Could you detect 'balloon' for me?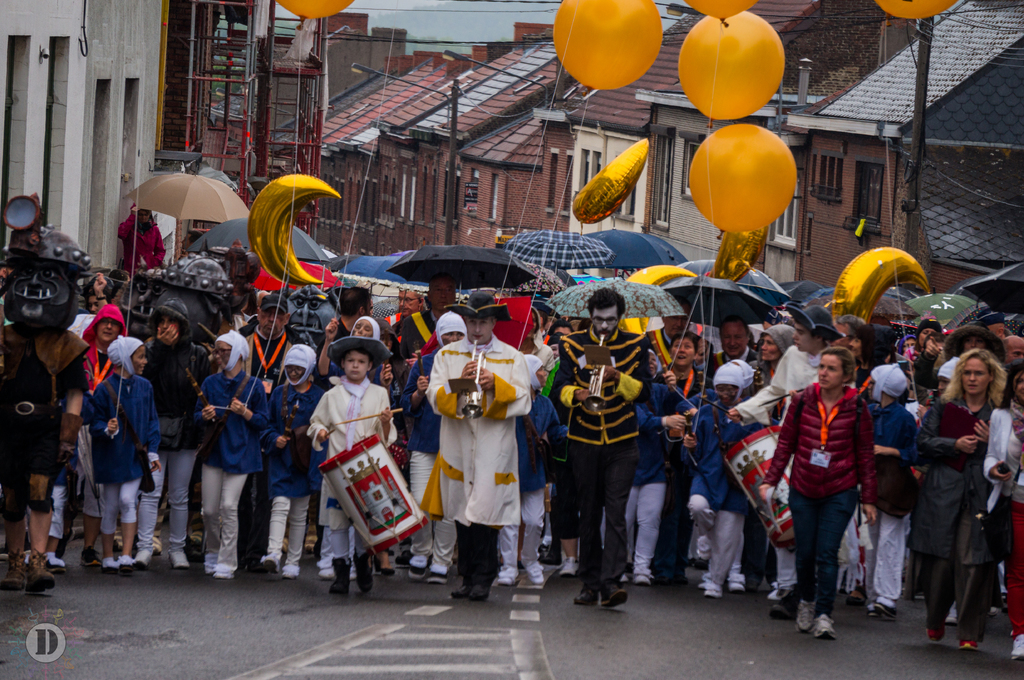
Detection result: 685, 123, 801, 243.
